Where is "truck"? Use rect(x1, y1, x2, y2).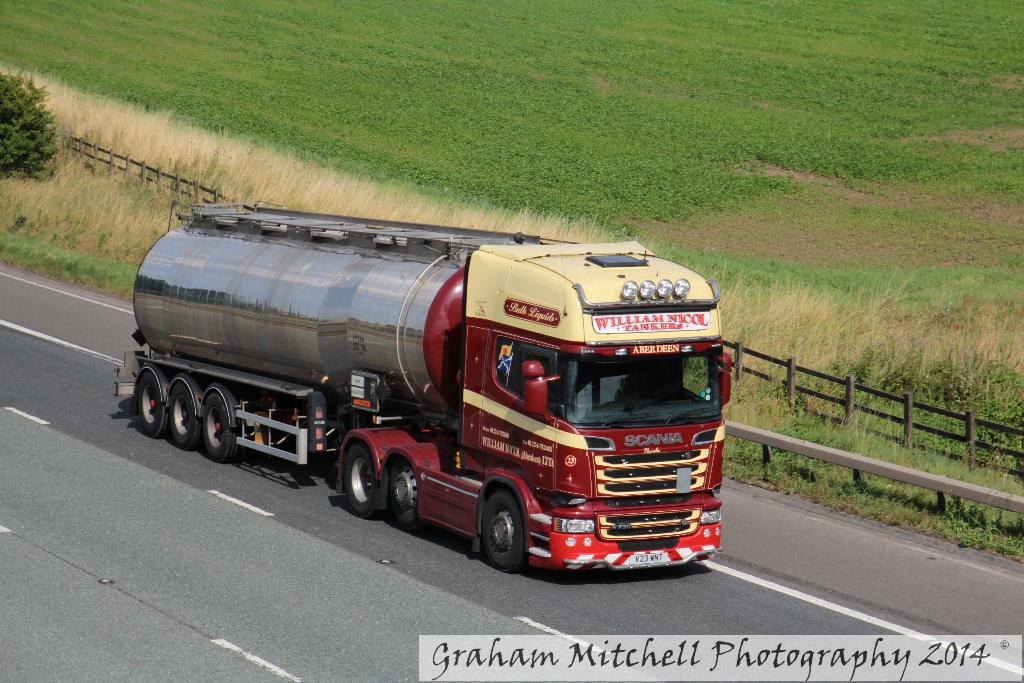
rect(145, 192, 751, 582).
